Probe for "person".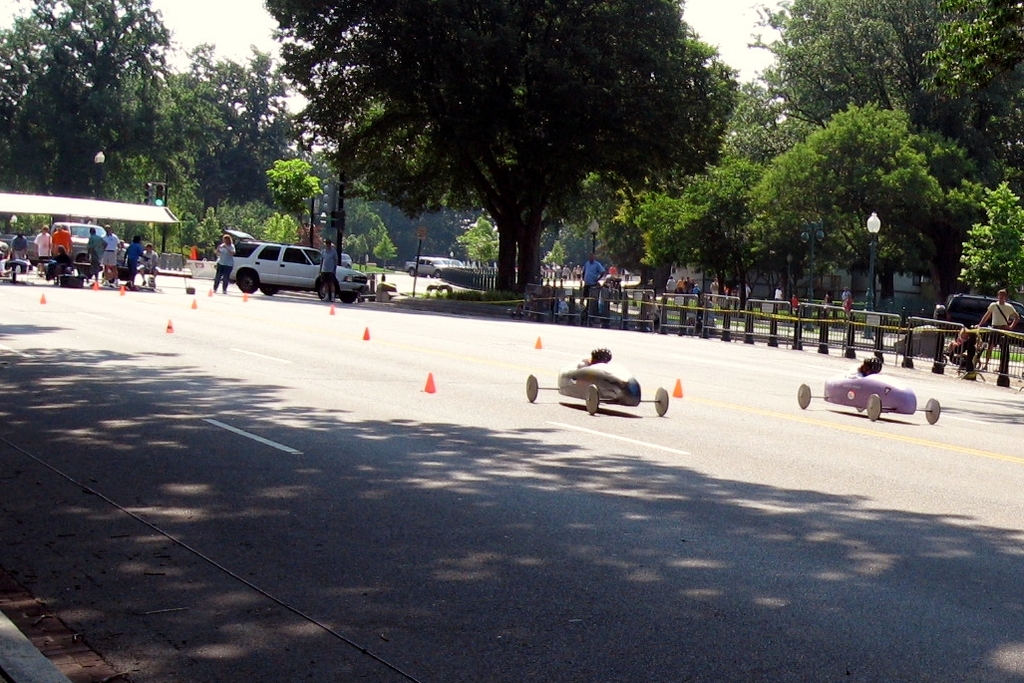
Probe result: bbox=[85, 228, 105, 269].
